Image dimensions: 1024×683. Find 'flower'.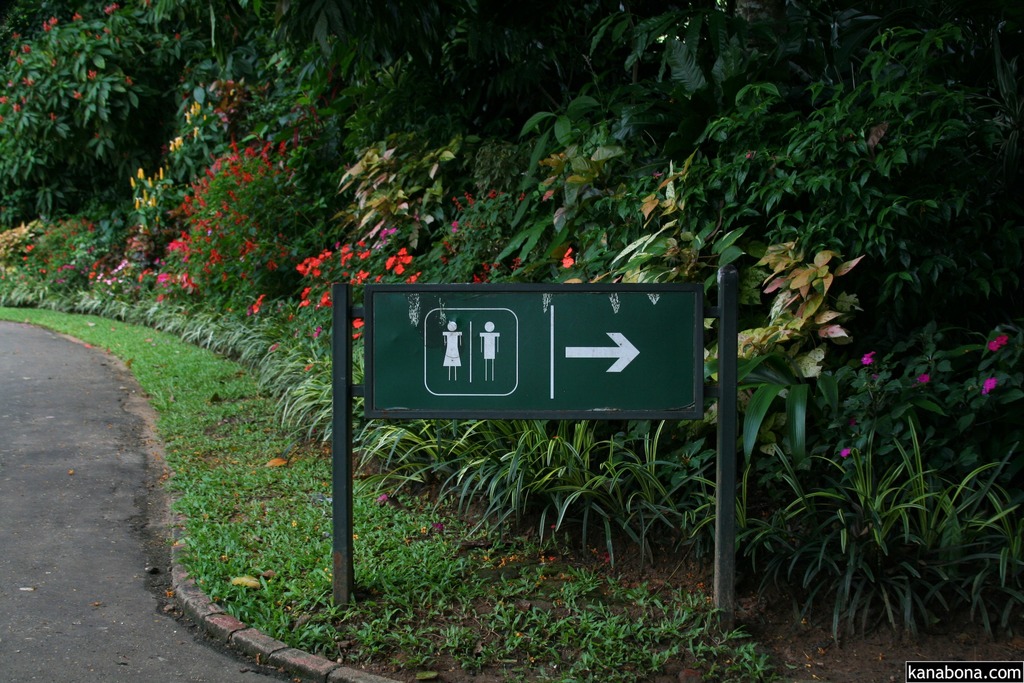
{"left": 986, "top": 333, "right": 1015, "bottom": 353}.
